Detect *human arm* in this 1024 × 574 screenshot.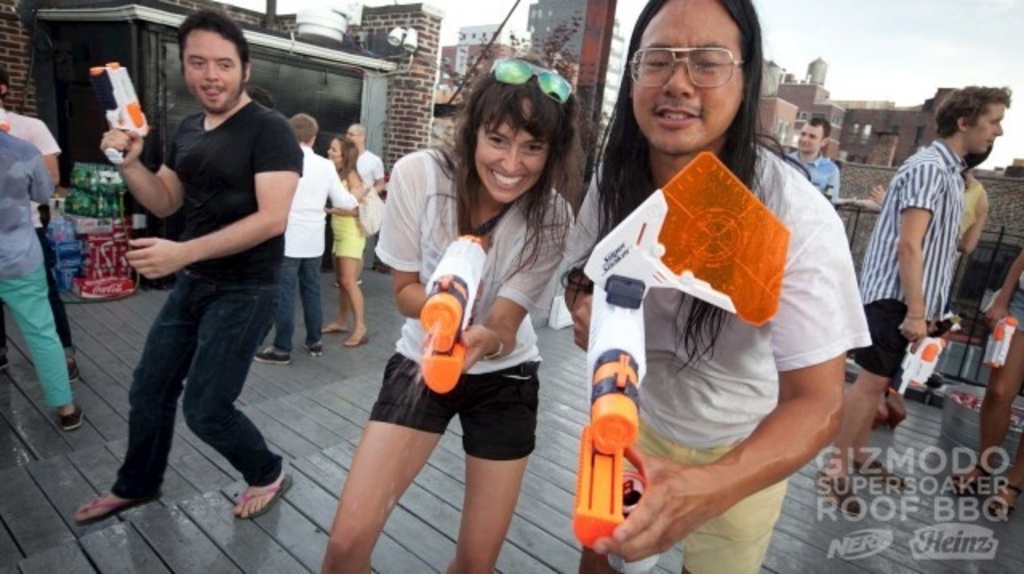
Detection: Rect(458, 192, 566, 377).
